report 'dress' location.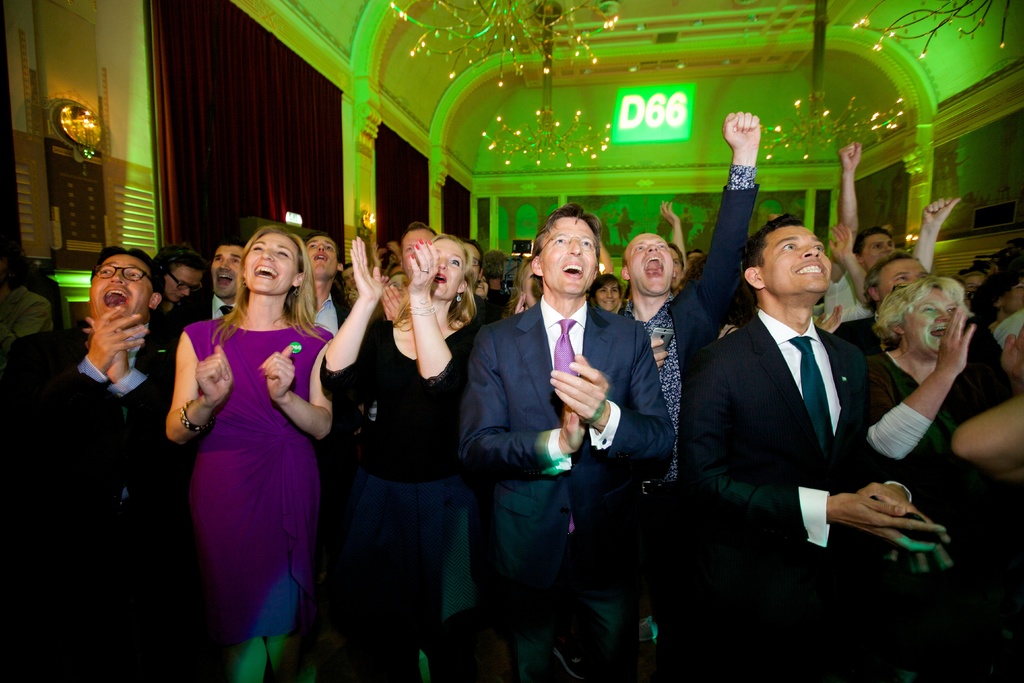
Report: pyautogui.locateOnScreen(843, 352, 983, 589).
